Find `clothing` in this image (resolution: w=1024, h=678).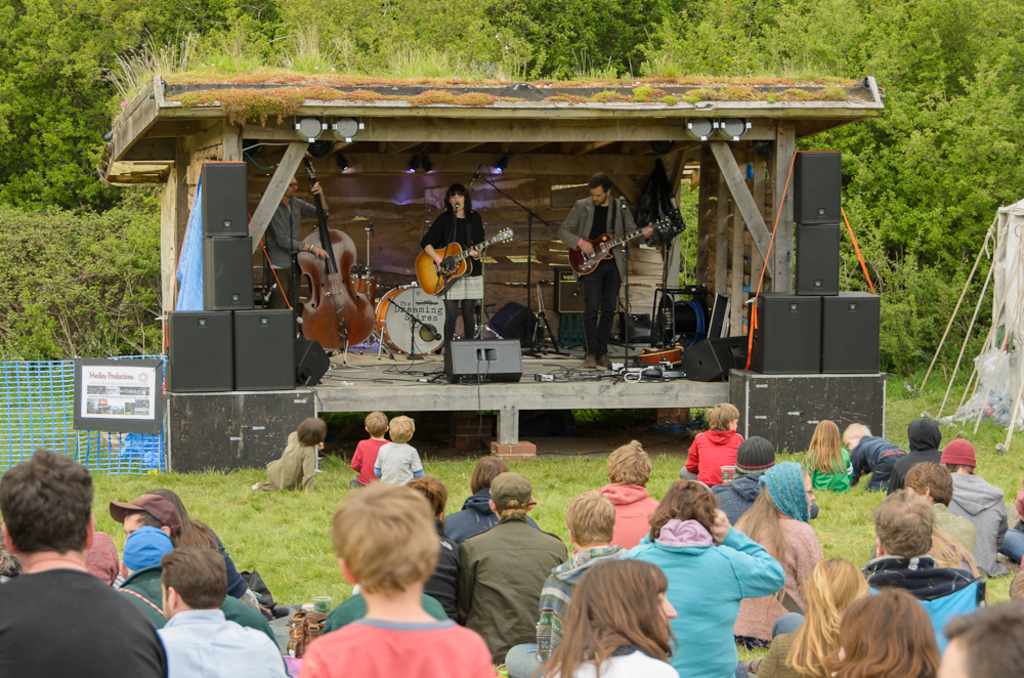
select_region(451, 513, 572, 664).
